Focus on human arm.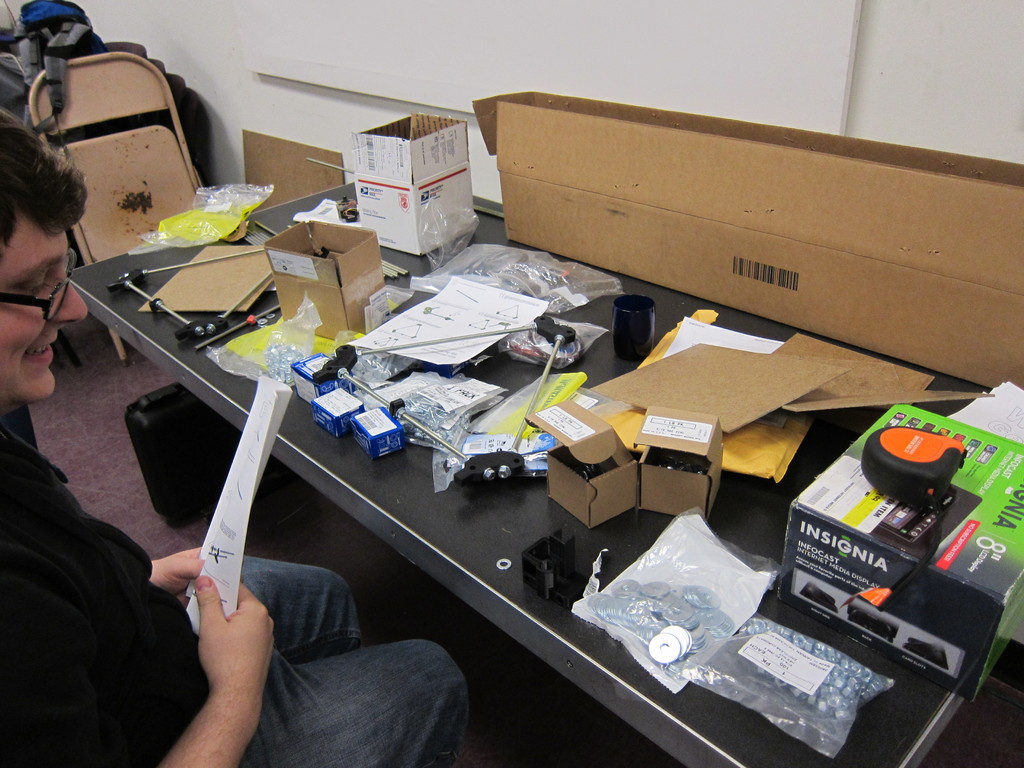
Focused at <region>149, 543, 206, 602</region>.
